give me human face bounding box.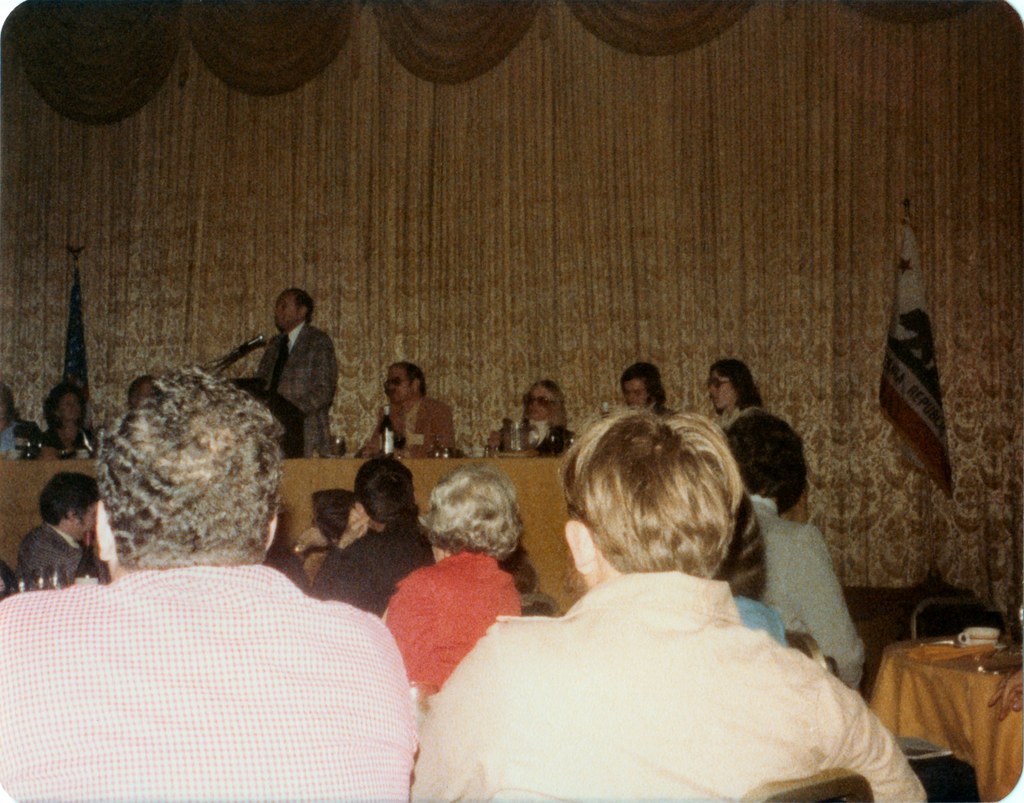
region(527, 387, 558, 419).
